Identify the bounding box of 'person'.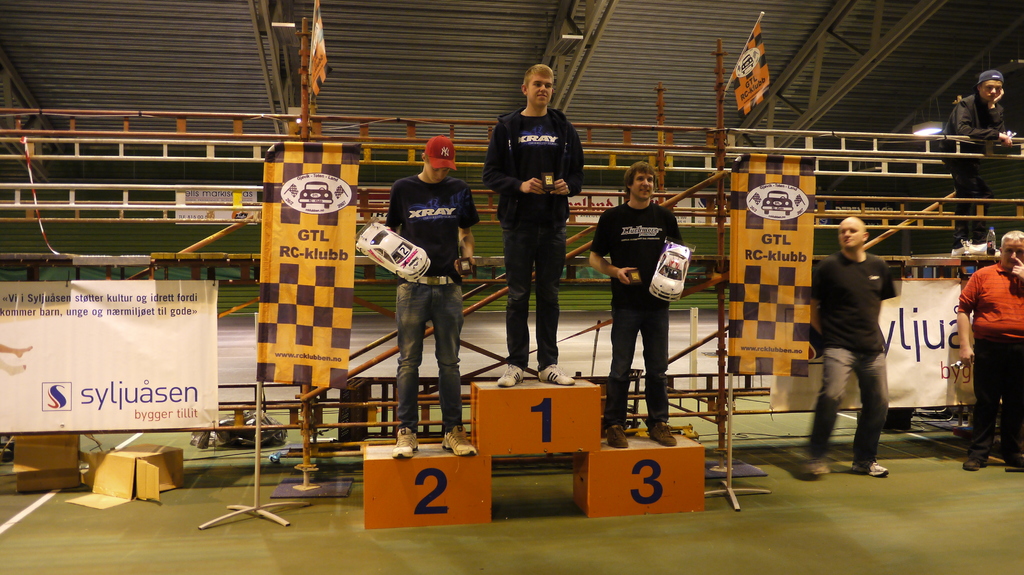
[x1=603, y1=151, x2=691, y2=428].
